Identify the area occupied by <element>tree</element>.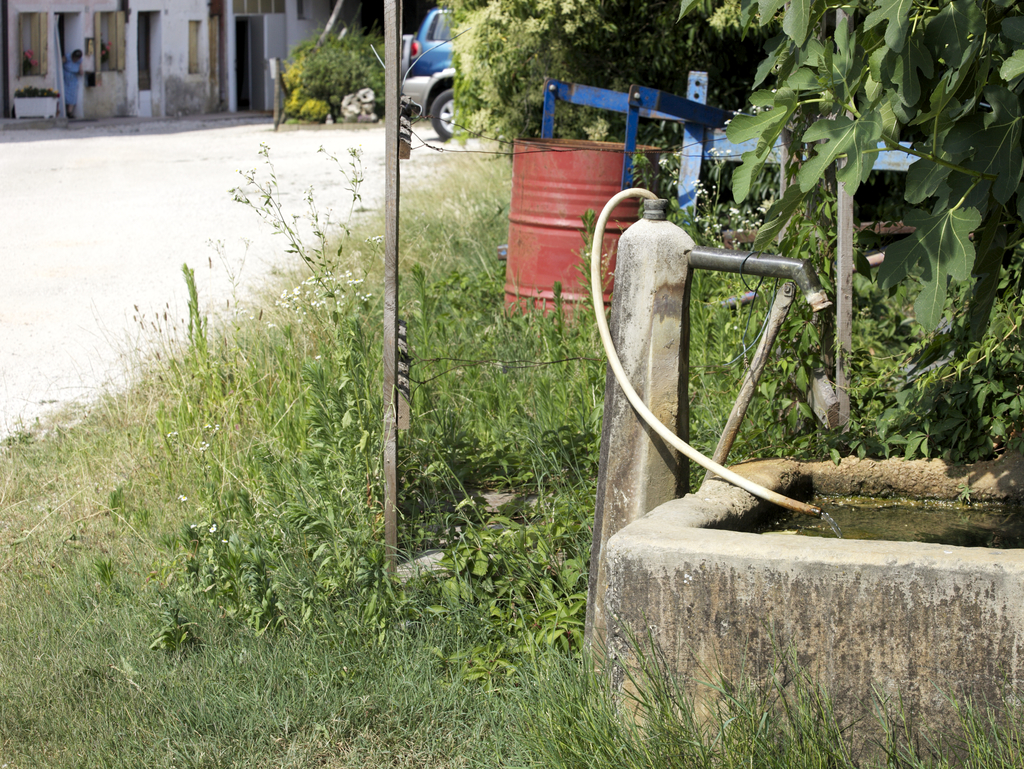
Area: [662, 4, 1022, 364].
